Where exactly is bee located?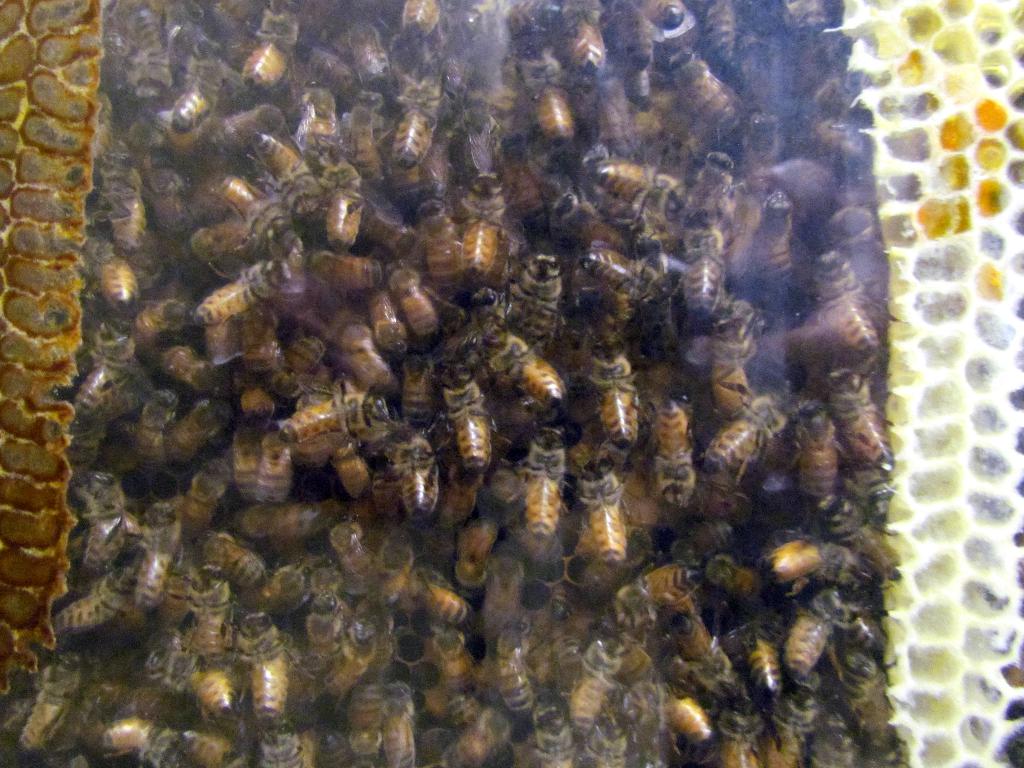
Its bounding box is pyautogui.locateOnScreen(597, 319, 642, 452).
